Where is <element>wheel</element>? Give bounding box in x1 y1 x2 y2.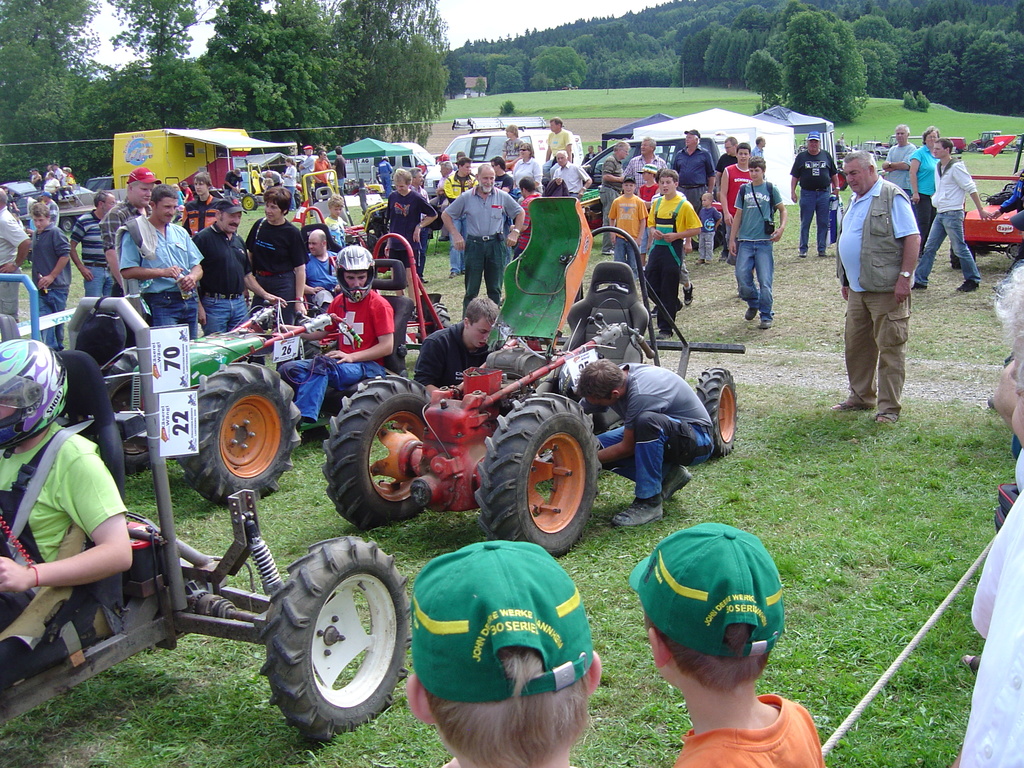
694 364 735 452.
